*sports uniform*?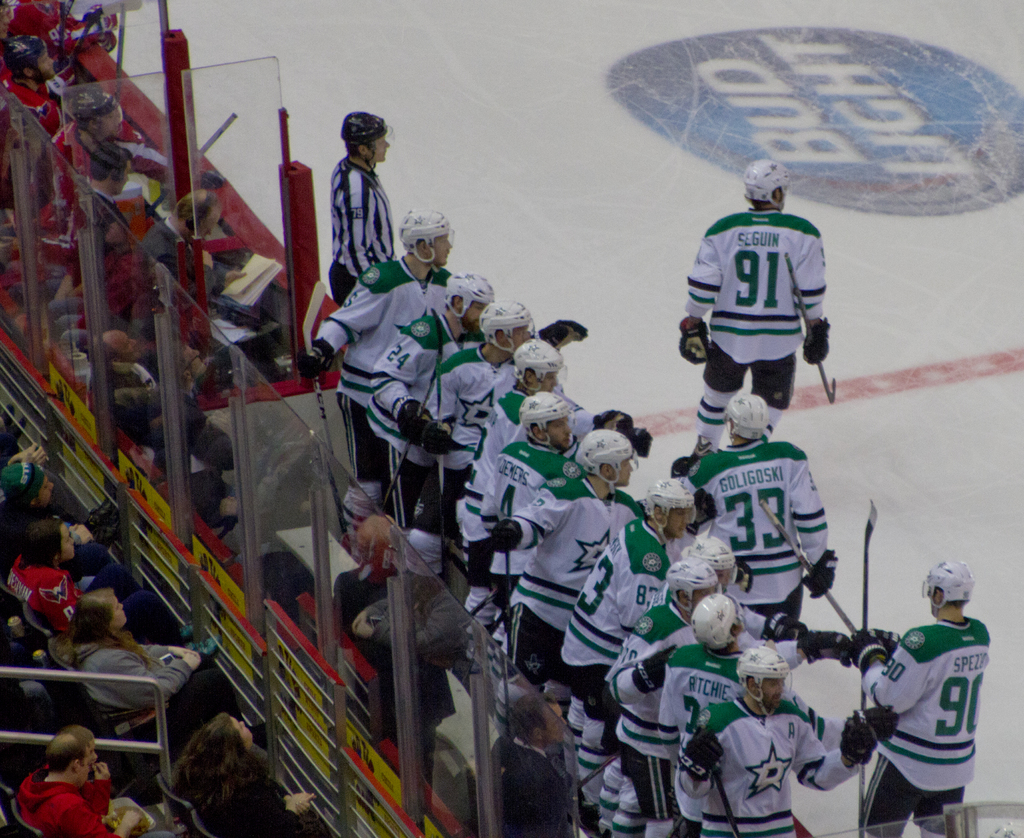
x1=475, y1=433, x2=602, y2=597
